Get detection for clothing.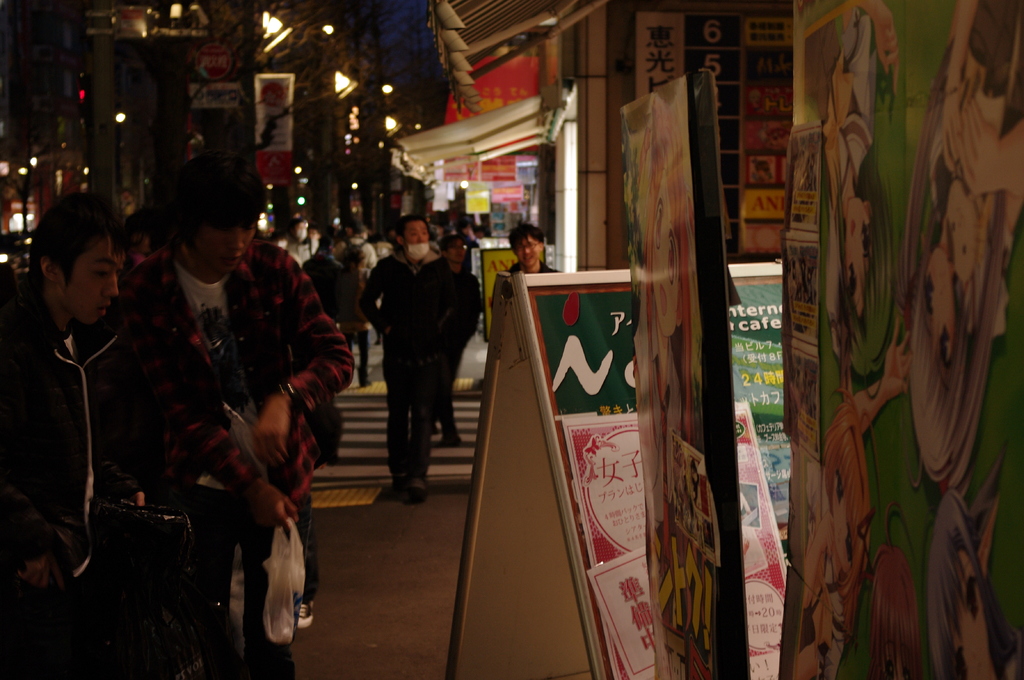
Detection: x1=354 y1=239 x2=372 y2=274.
